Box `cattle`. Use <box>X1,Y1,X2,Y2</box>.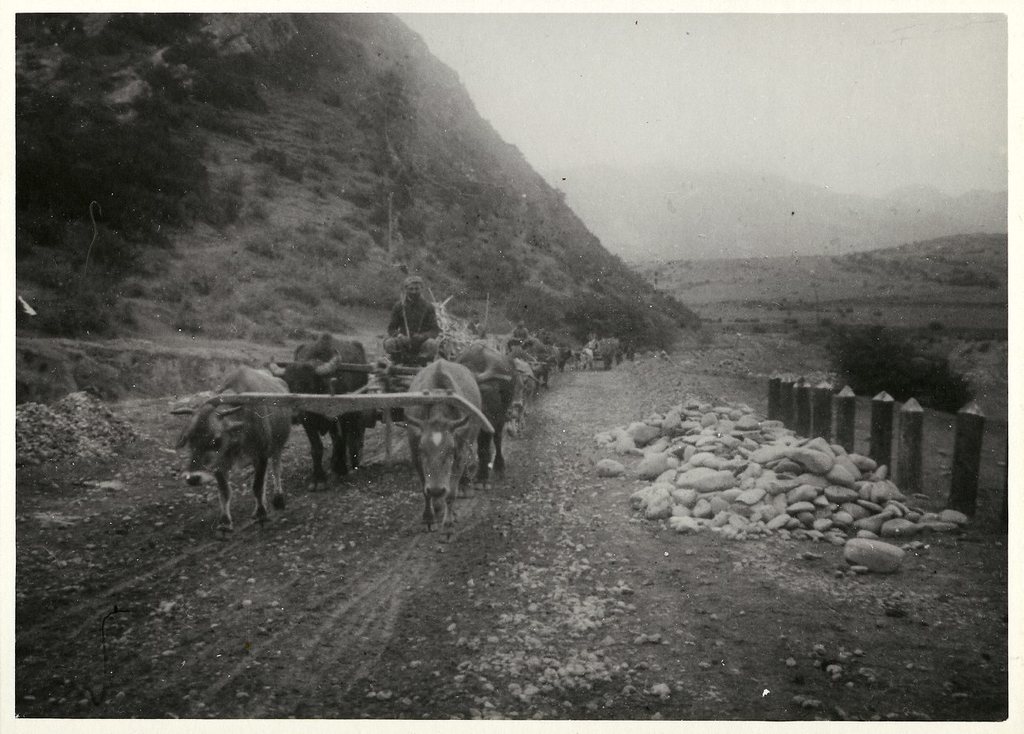
<box>505,360,540,438</box>.
